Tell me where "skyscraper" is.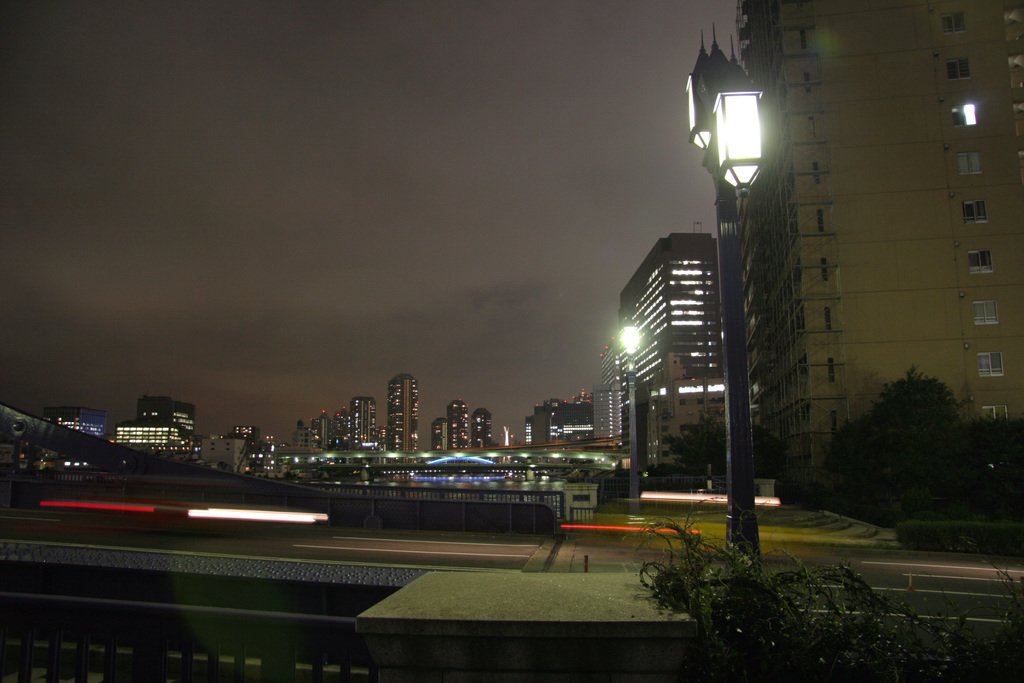
"skyscraper" is at select_region(30, 404, 106, 441).
